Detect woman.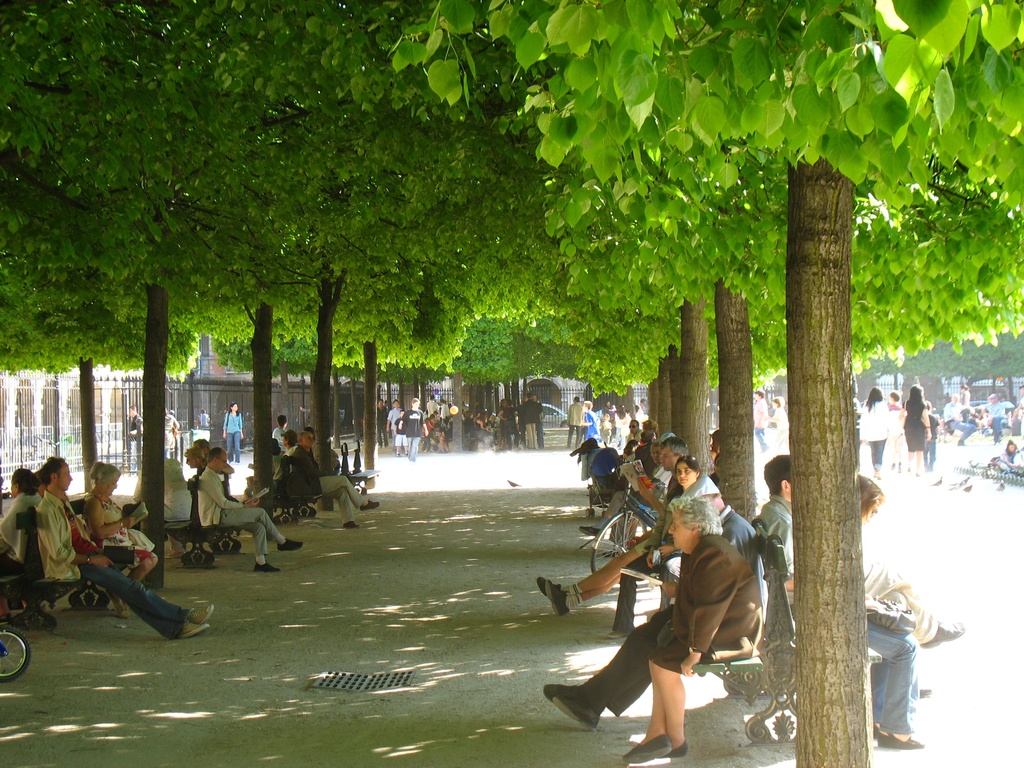
Detected at left=600, top=455, right=722, bottom=639.
